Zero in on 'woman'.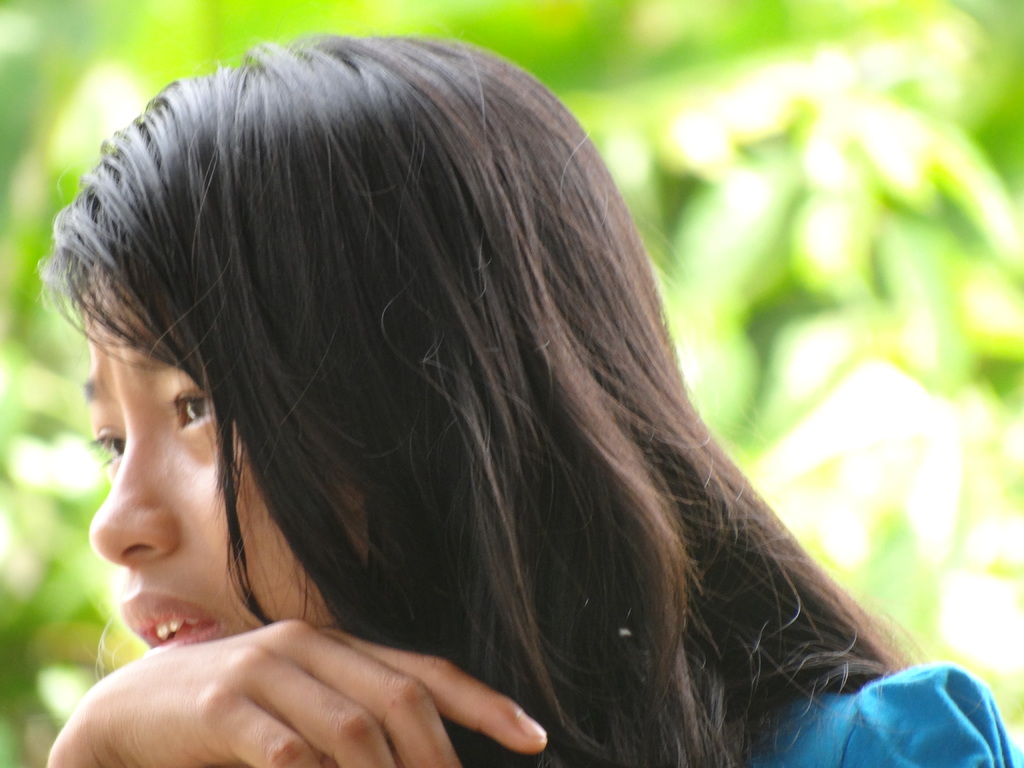
Zeroed in: bbox=(26, 9, 900, 767).
